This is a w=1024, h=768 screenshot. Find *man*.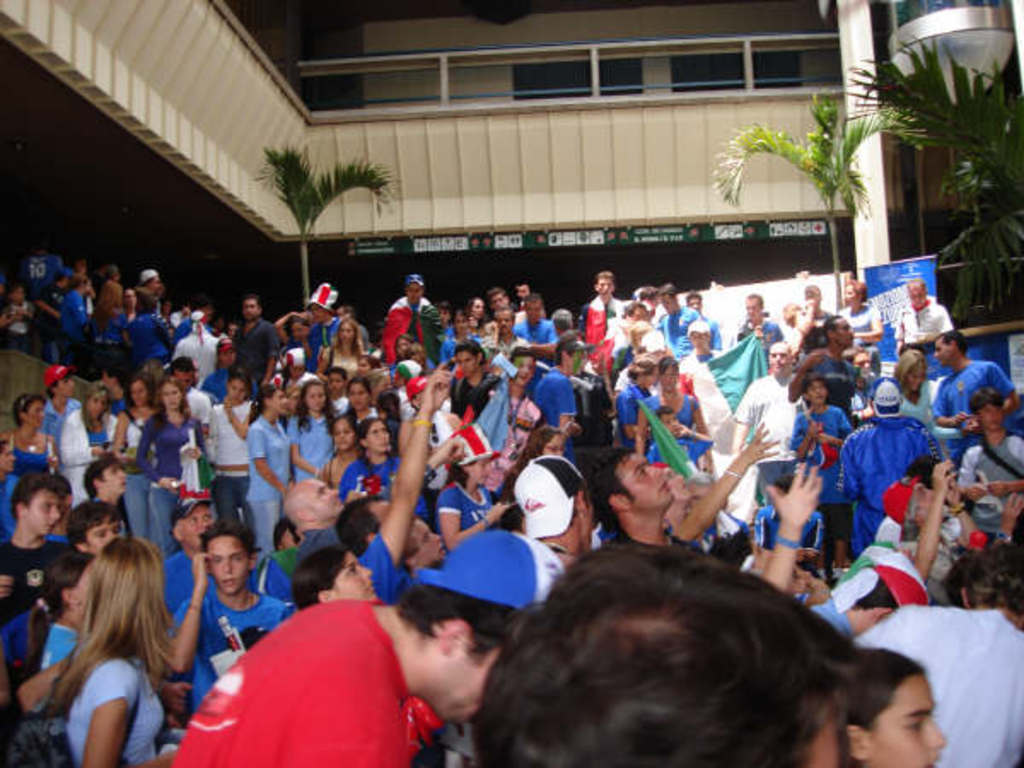
Bounding box: x1=0, y1=473, x2=65, y2=611.
